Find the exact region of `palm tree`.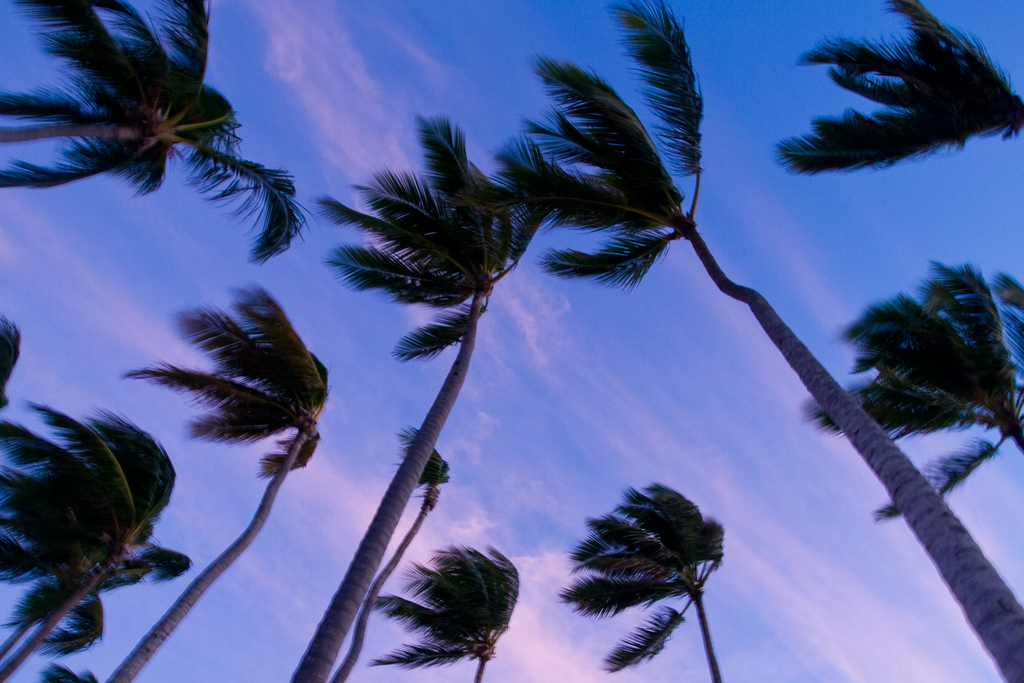
Exact region: select_region(0, 0, 264, 199).
